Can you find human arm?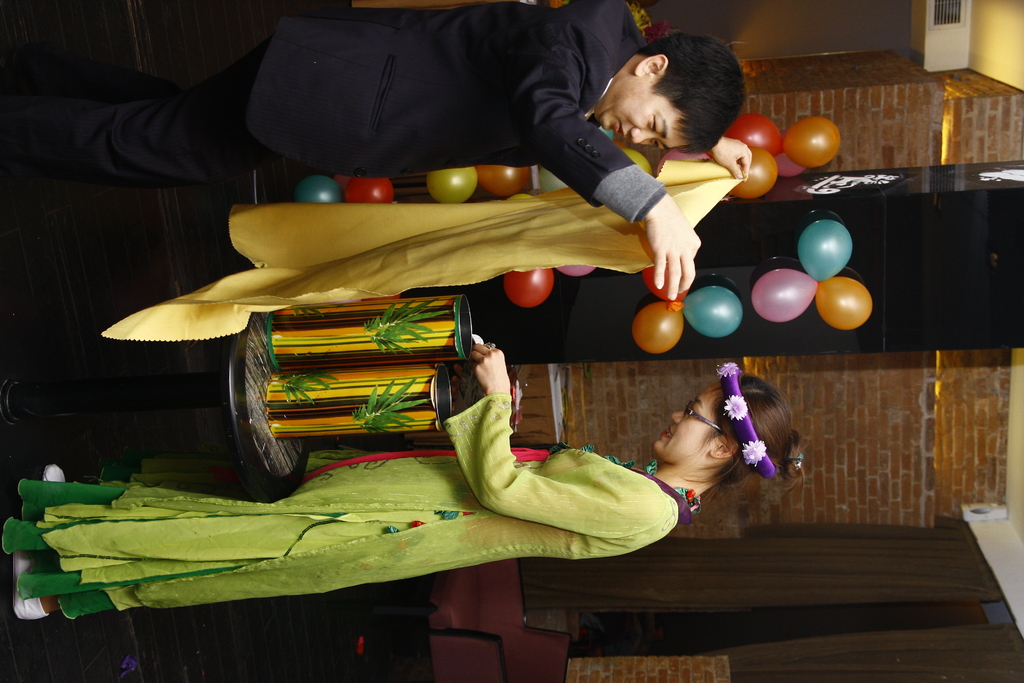
Yes, bounding box: {"x1": 497, "y1": 17, "x2": 702, "y2": 303}.
